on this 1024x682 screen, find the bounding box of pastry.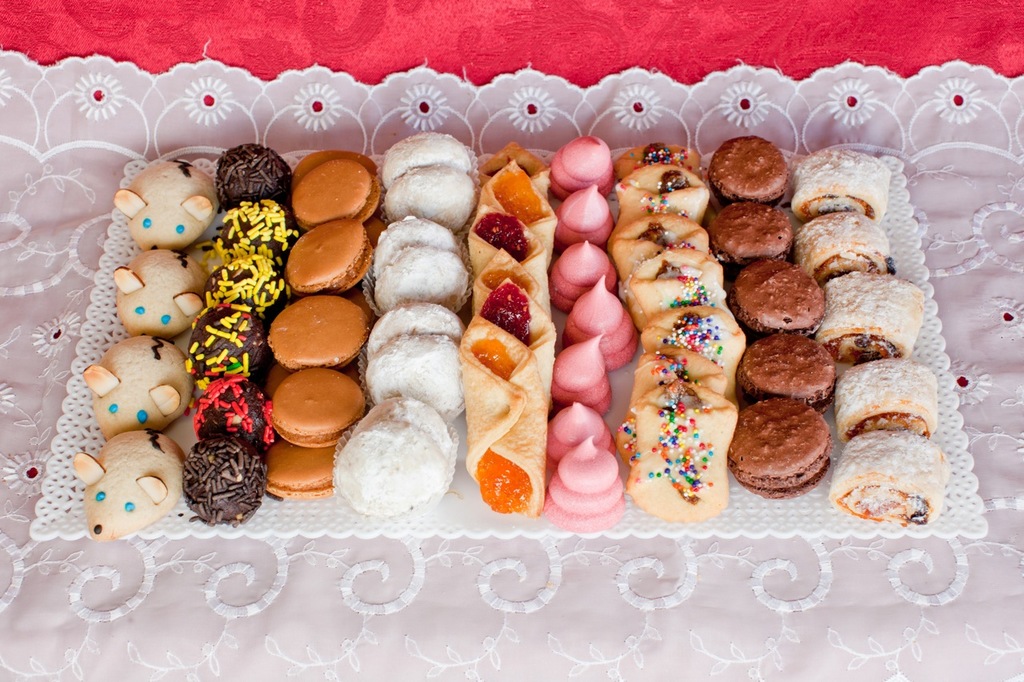
Bounding box: BBox(478, 273, 560, 378).
